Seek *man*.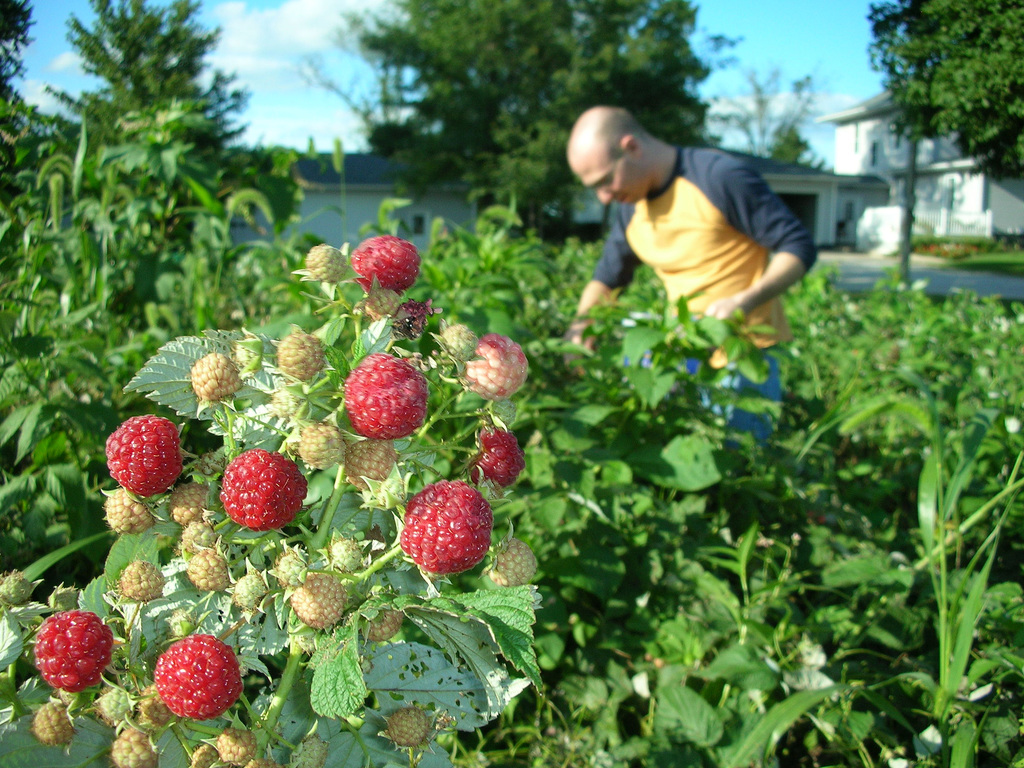
l=547, t=115, r=836, b=363.
